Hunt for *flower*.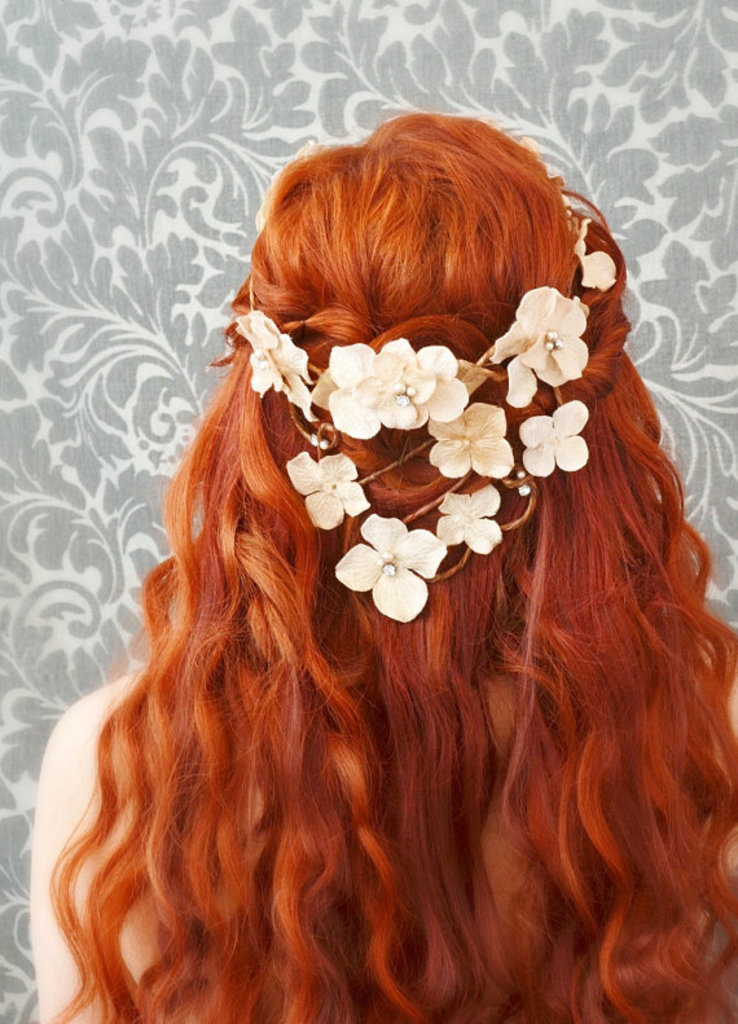
Hunted down at crop(324, 338, 417, 439).
